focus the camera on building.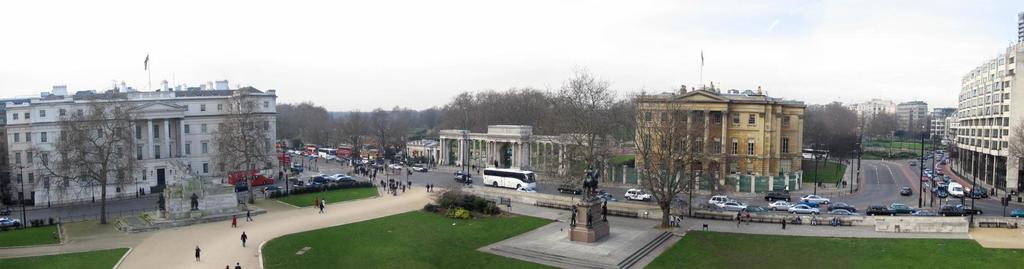
Focus region: bbox=[5, 79, 278, 207].
